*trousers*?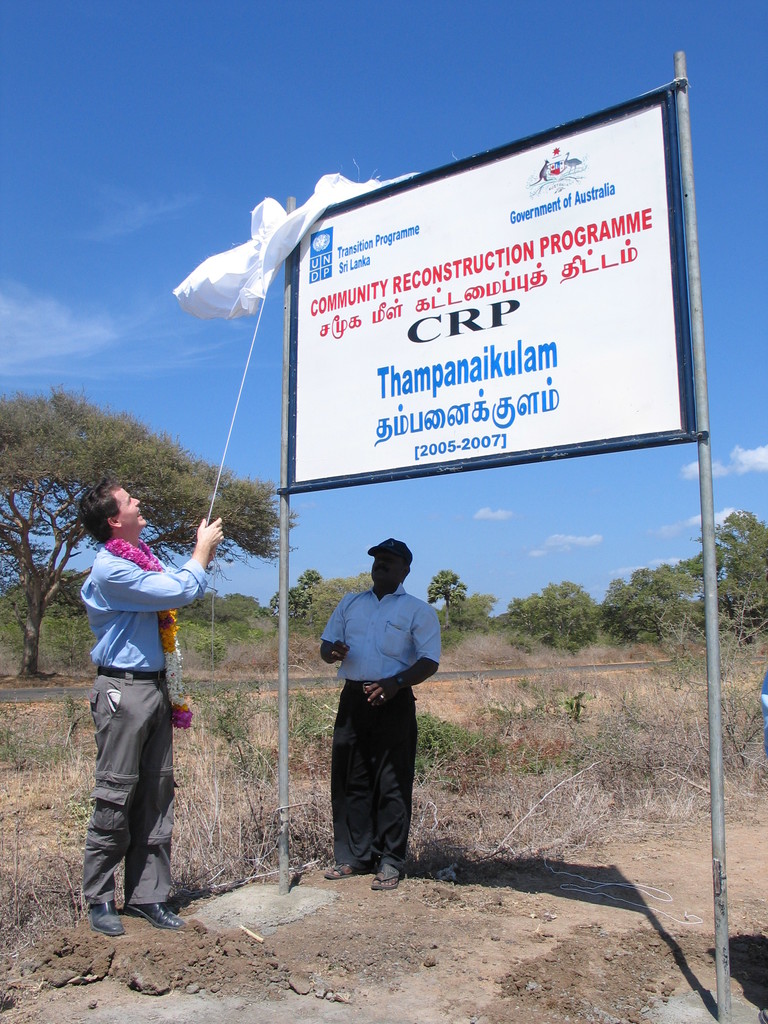
BBox(328, 680, 422, 877)
